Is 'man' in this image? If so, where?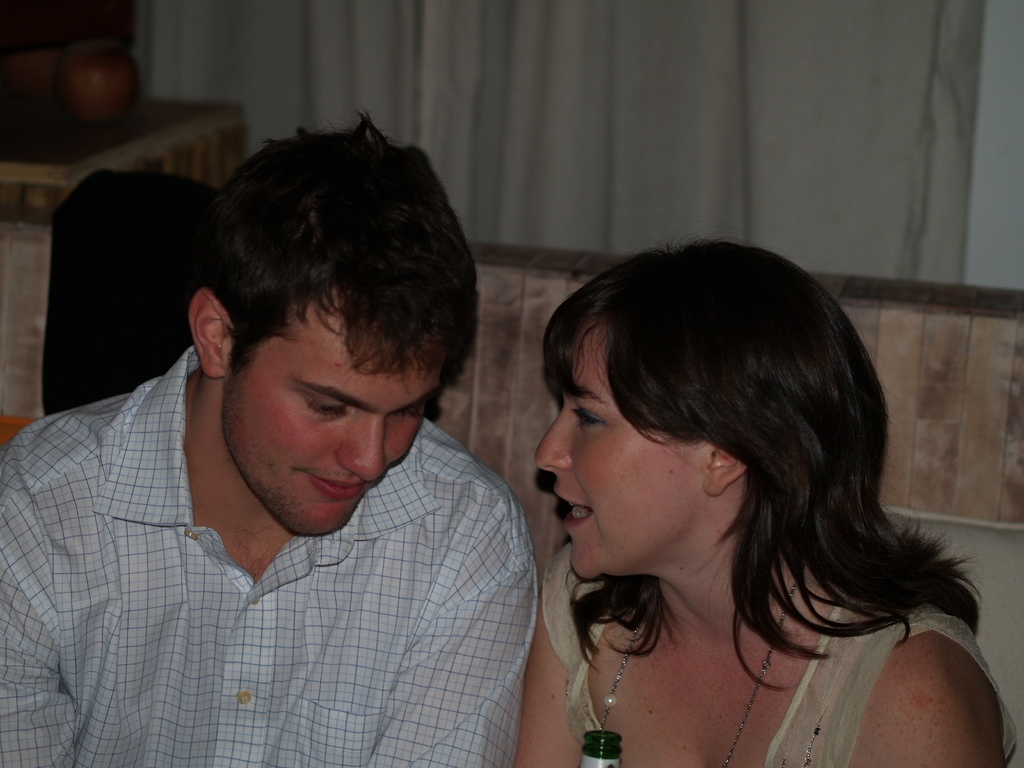
Yes, at {"left": 0, "top": 115, "right": 541, "bottom": 767}.
